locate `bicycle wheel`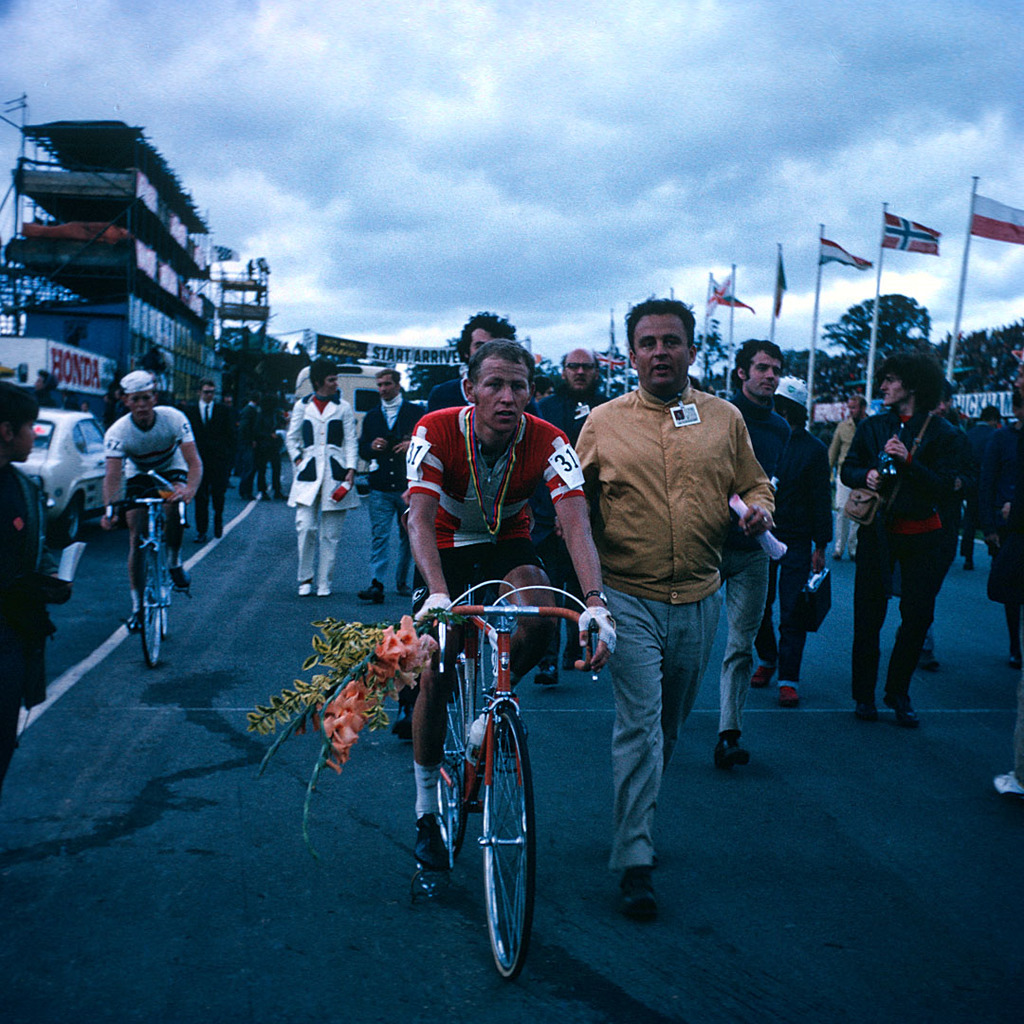
pyautogui.locateOnScreen(409, 646, 478, 867)
